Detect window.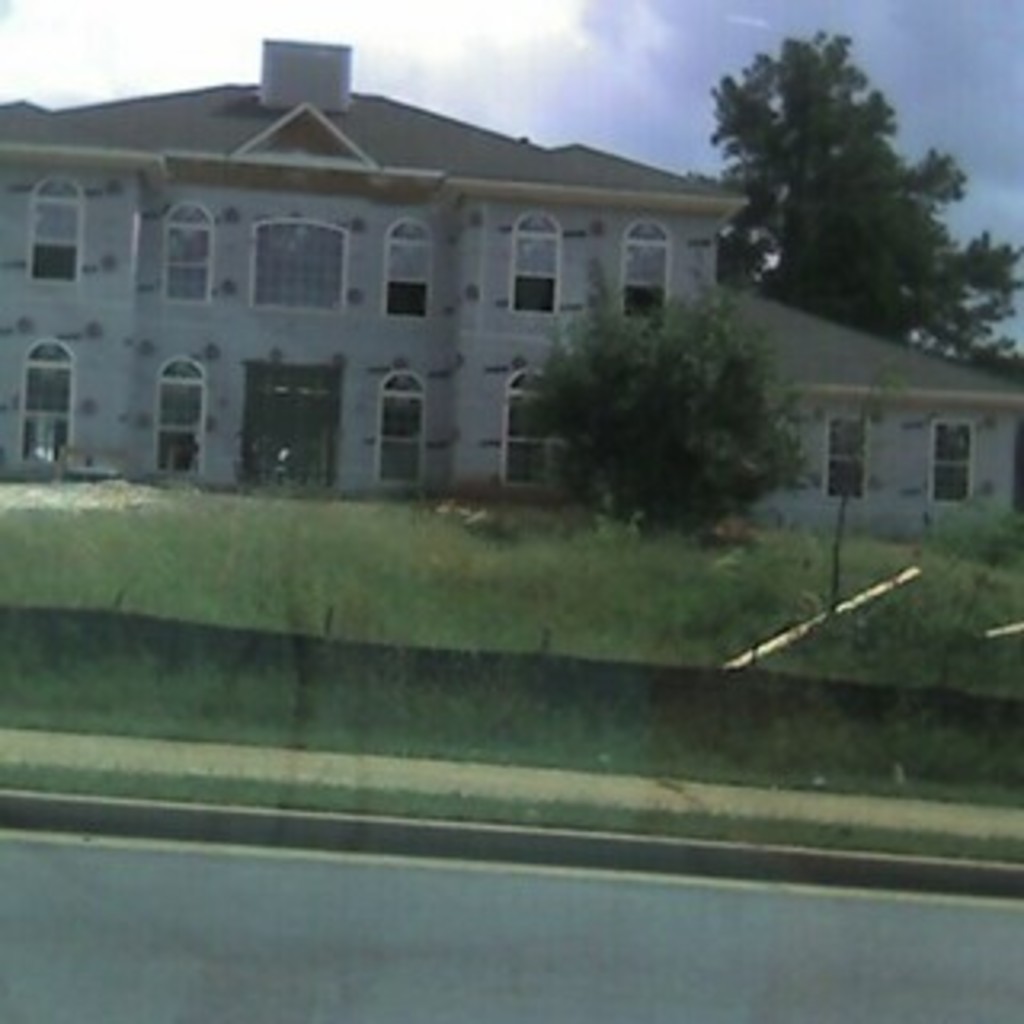
Detected at box(26, 339, 70, 464).
